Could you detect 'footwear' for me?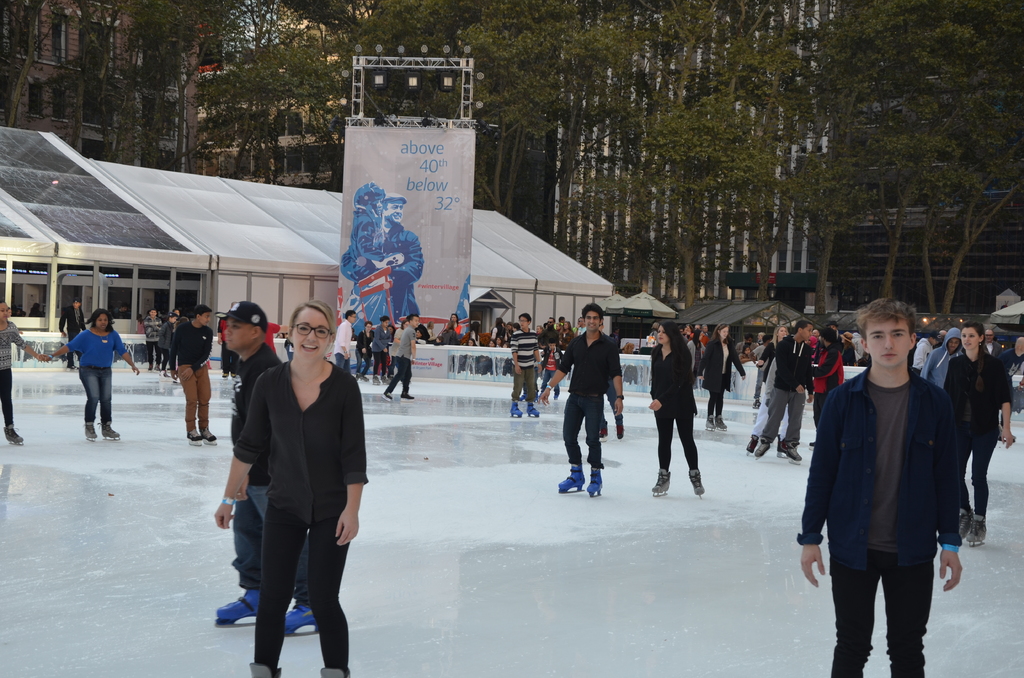
Detection result: {"x1": 512, "y1": 403, "x2": 524, "y2": 415}.
